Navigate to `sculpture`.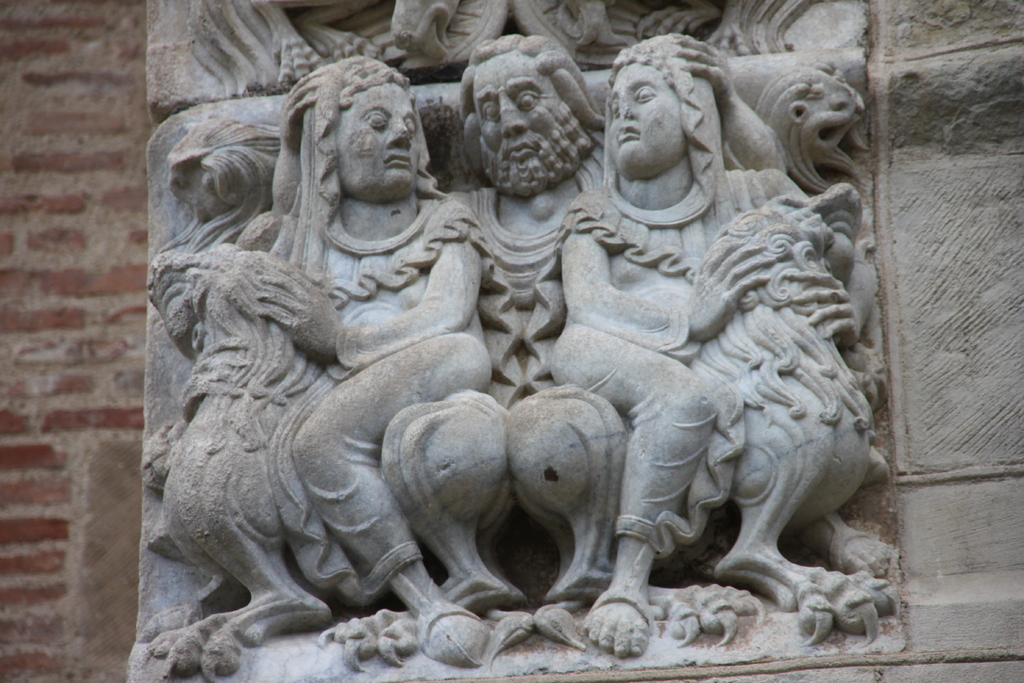
Navigation target: (left=99, top=29, right=916, bottom=664).
